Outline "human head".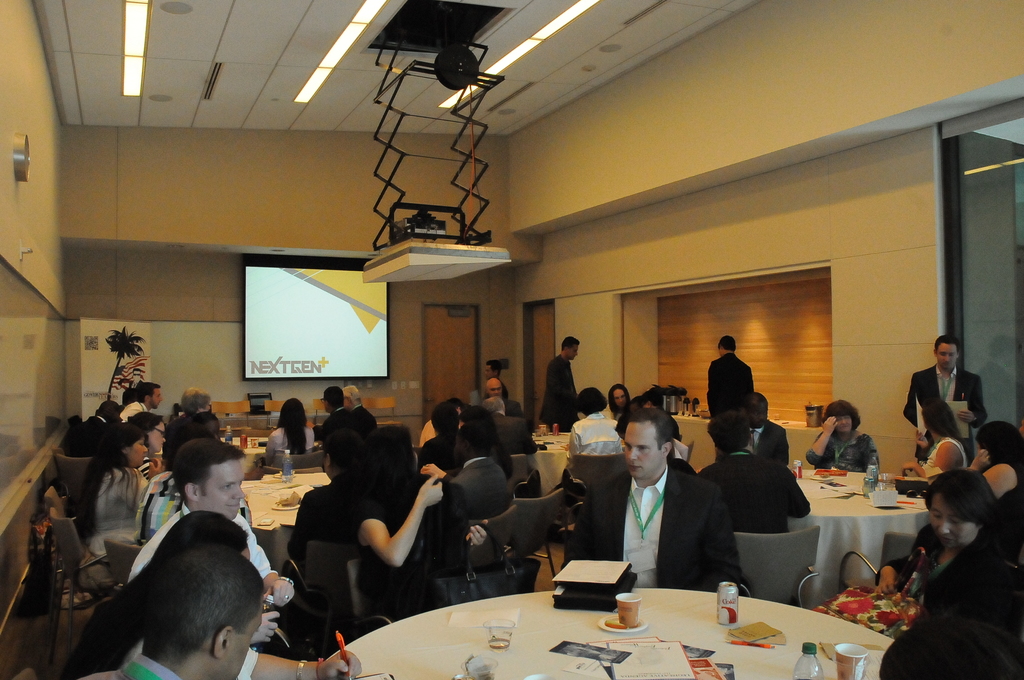
Outline: Rect(974, 421, 1023, 469).
